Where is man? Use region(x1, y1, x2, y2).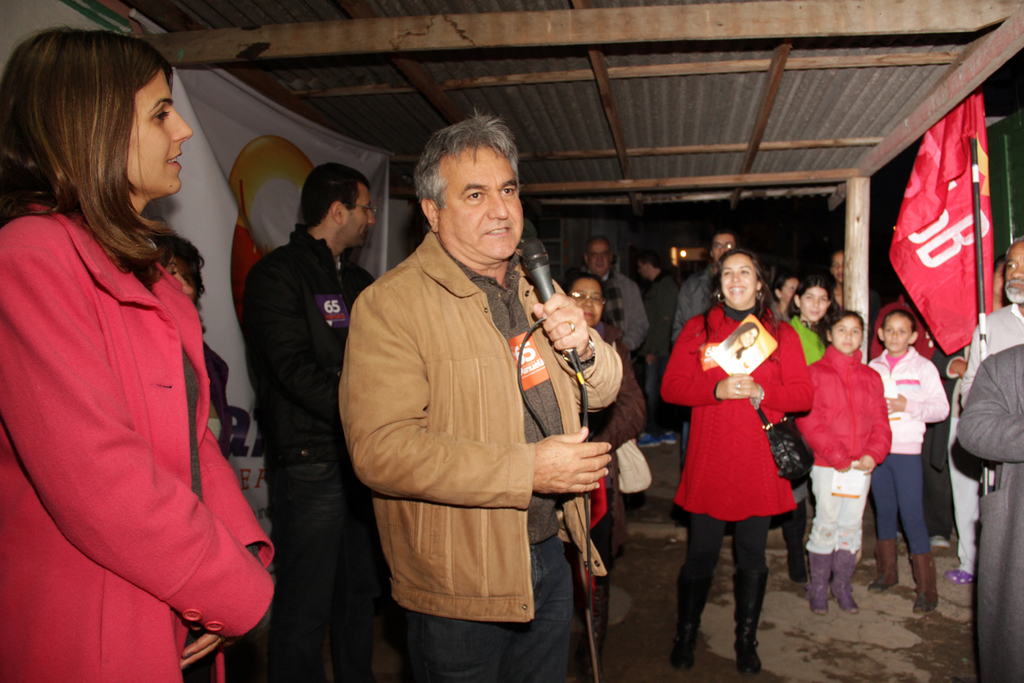
region(676, 227, 776, 333).
